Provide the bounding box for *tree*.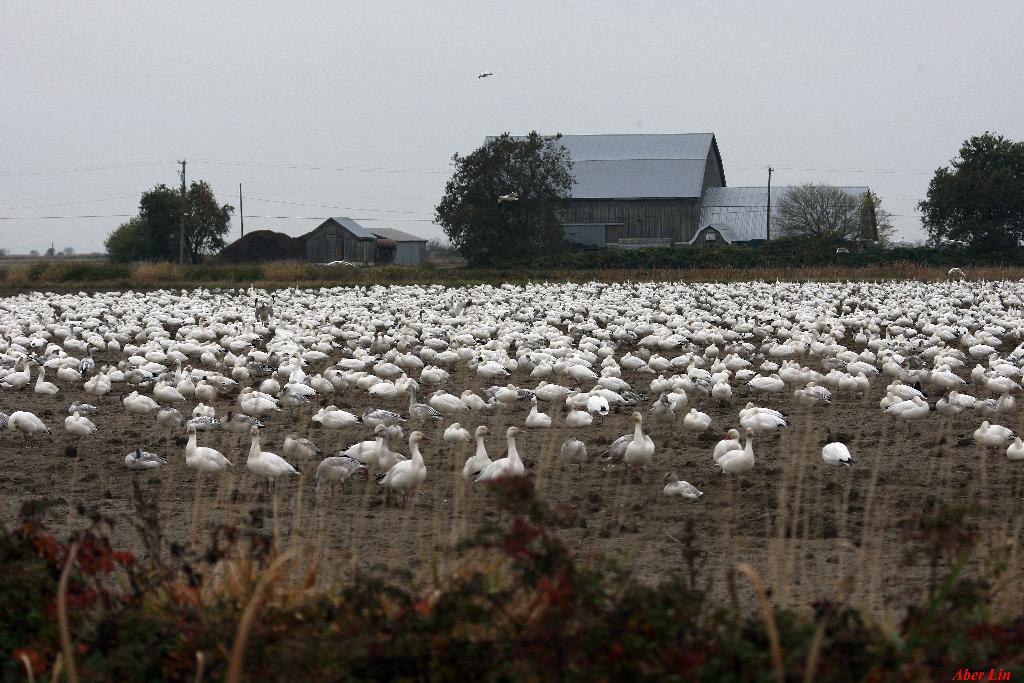
<bbox>420, 129, 582, 315</bbox>.
